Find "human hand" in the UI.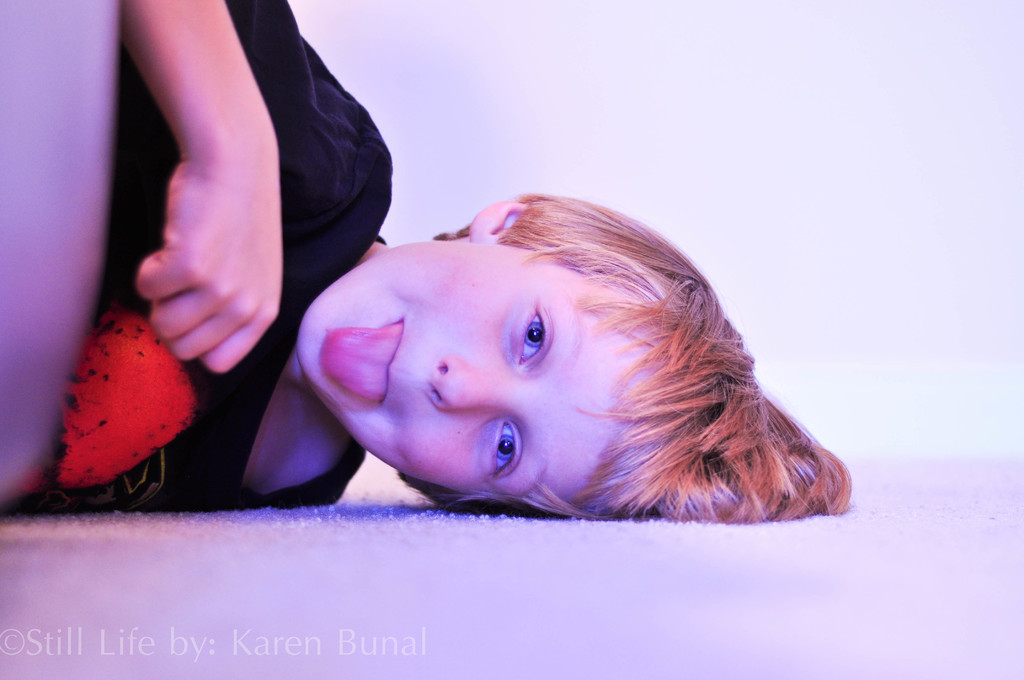
UI element at <bbox>136, 141, 282, 372</bbox>.
